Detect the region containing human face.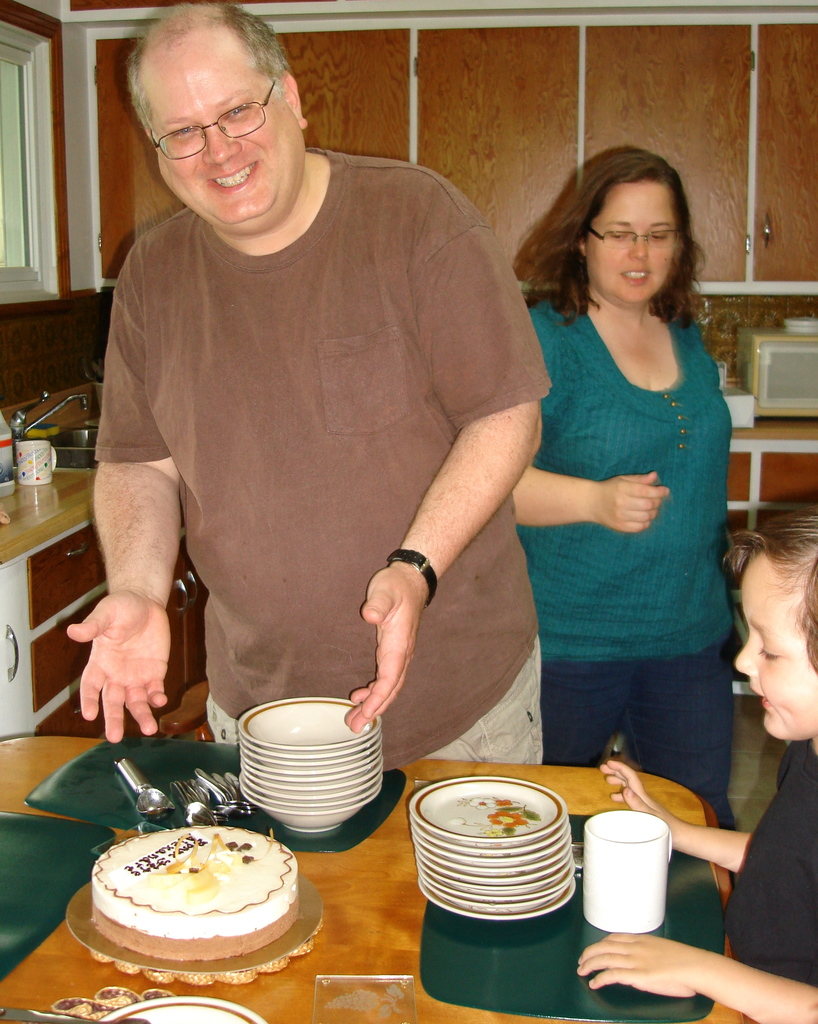
578,180,676,301.
